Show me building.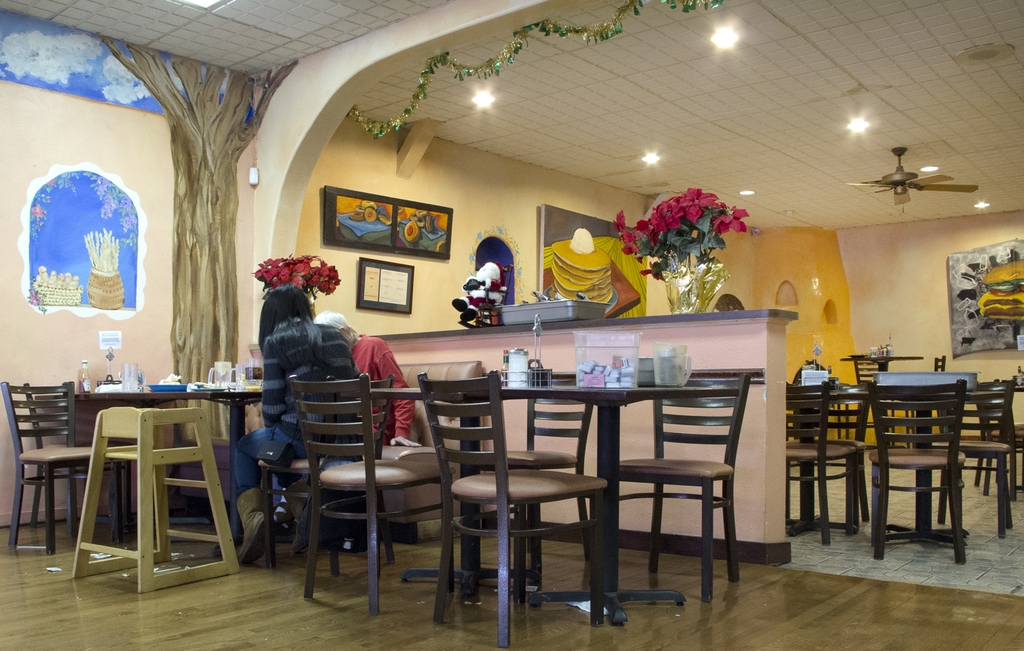
building is here: [0, 0, 1023, 650].
